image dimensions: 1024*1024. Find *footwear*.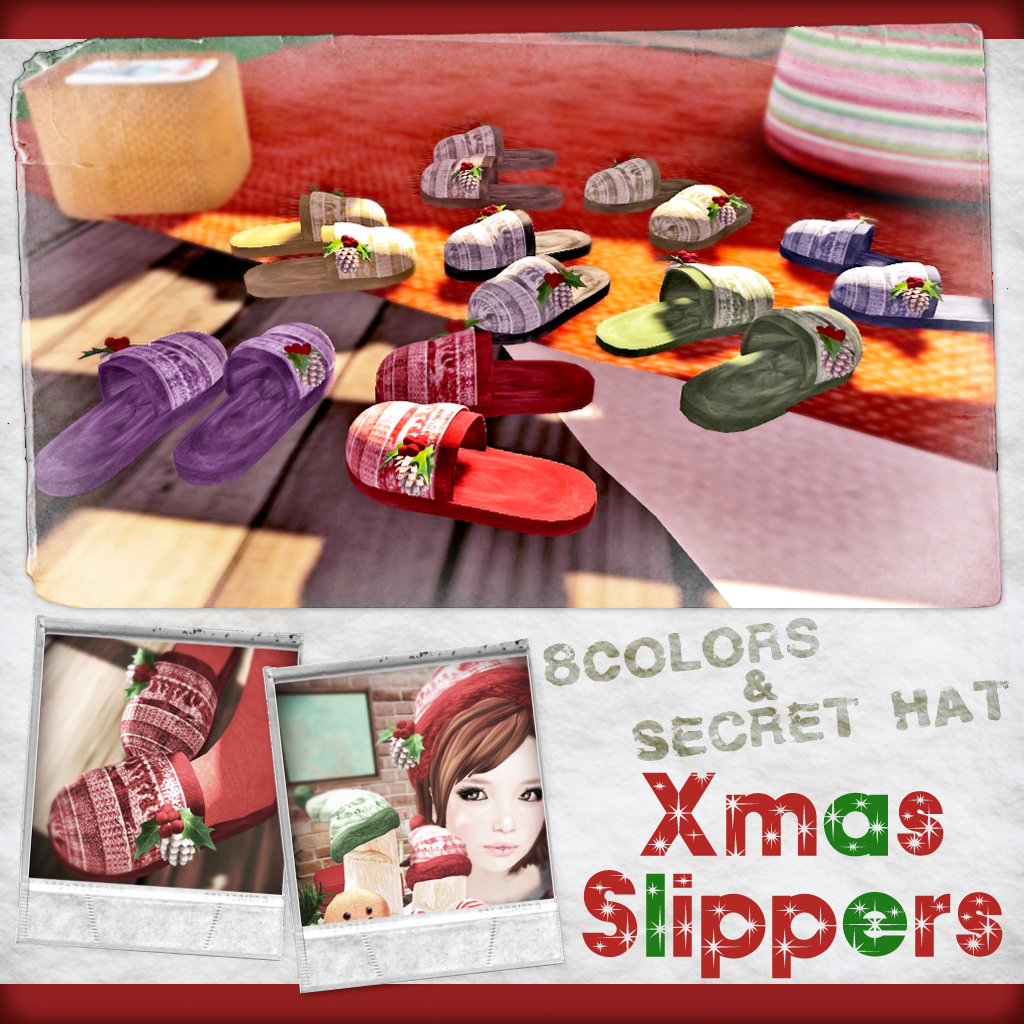
234, 189, 397, 253.
